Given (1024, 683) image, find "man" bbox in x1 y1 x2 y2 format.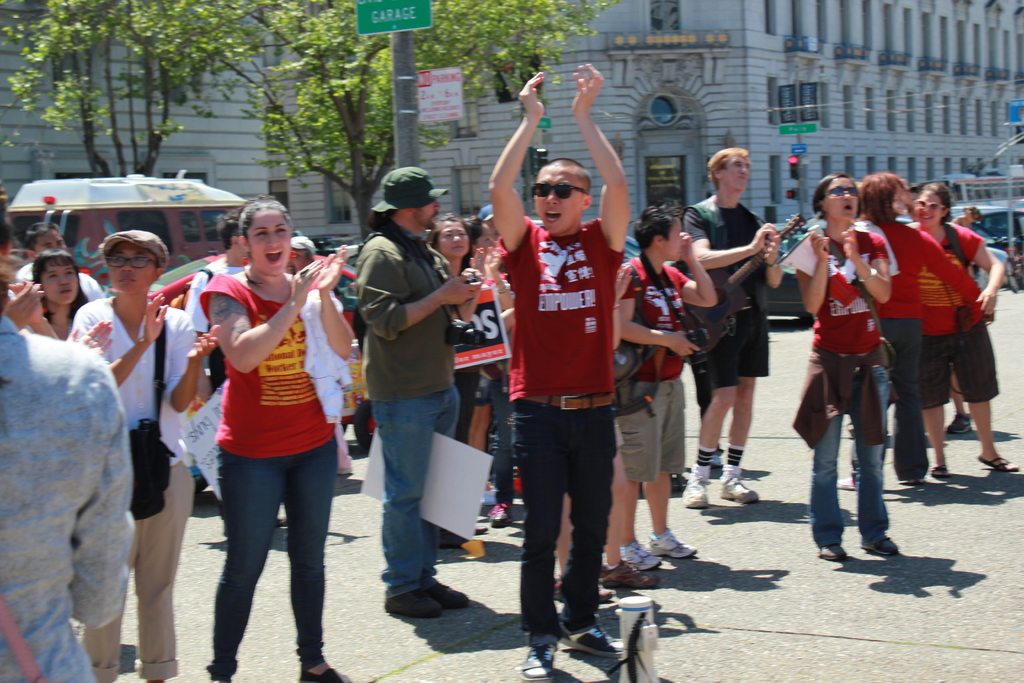
683 145 781 504.
